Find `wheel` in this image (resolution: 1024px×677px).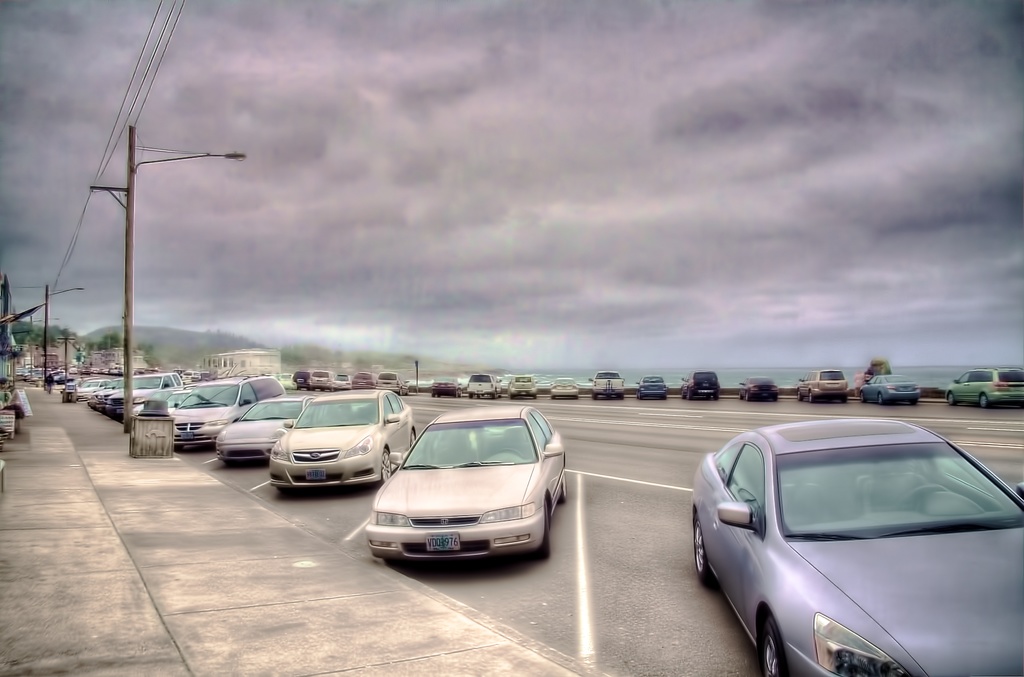
<box>806,392,813,402</box>.
